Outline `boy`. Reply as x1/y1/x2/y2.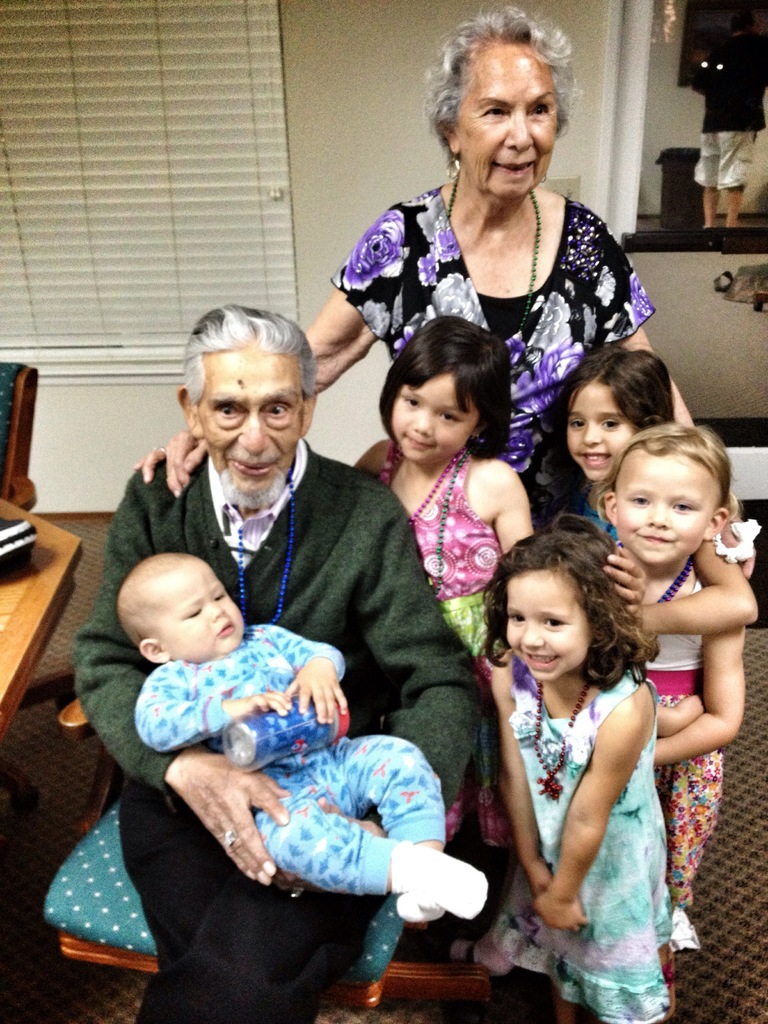
102/543/514/937.
